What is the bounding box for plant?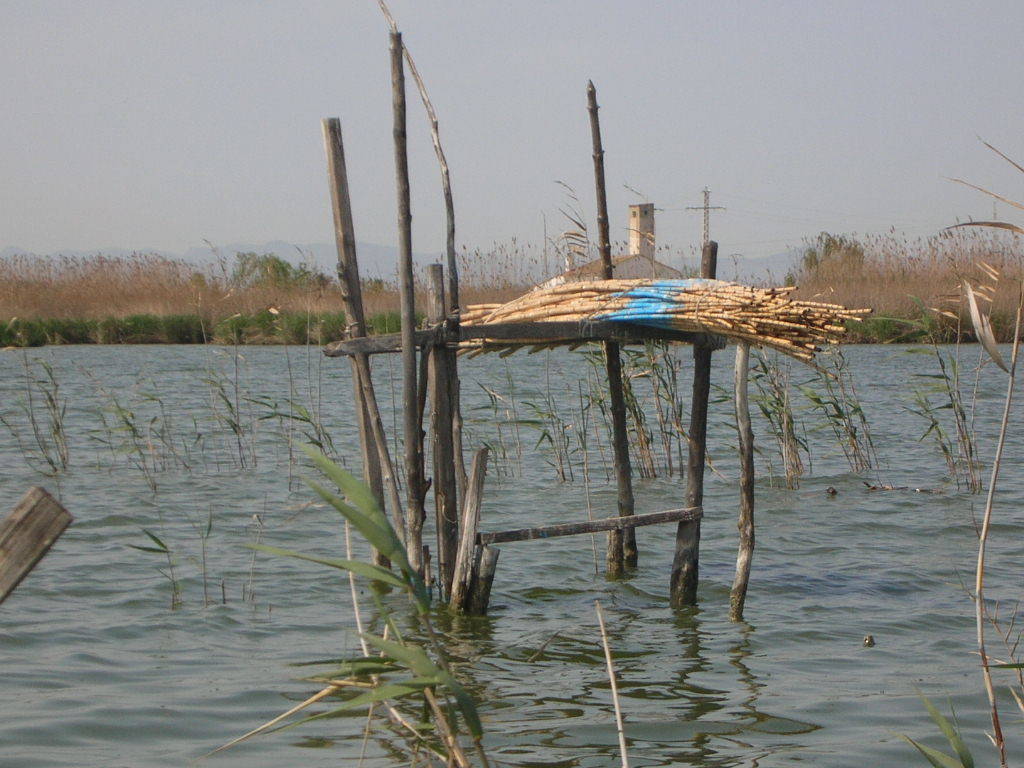
<box>534,348,575,490</box>.
